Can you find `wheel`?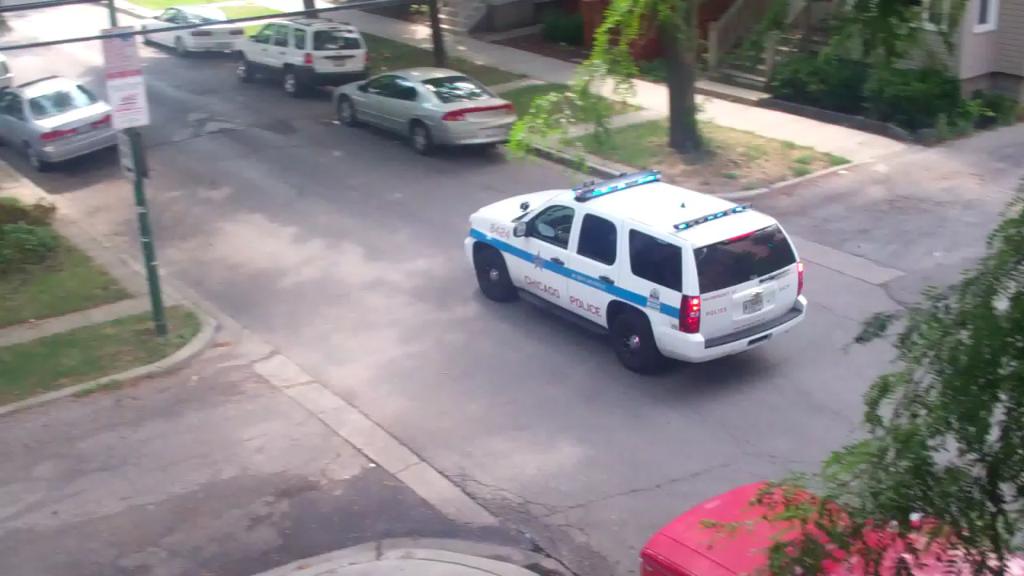
Yes, bounding box: bbox=(603, 308, 678, 363).
